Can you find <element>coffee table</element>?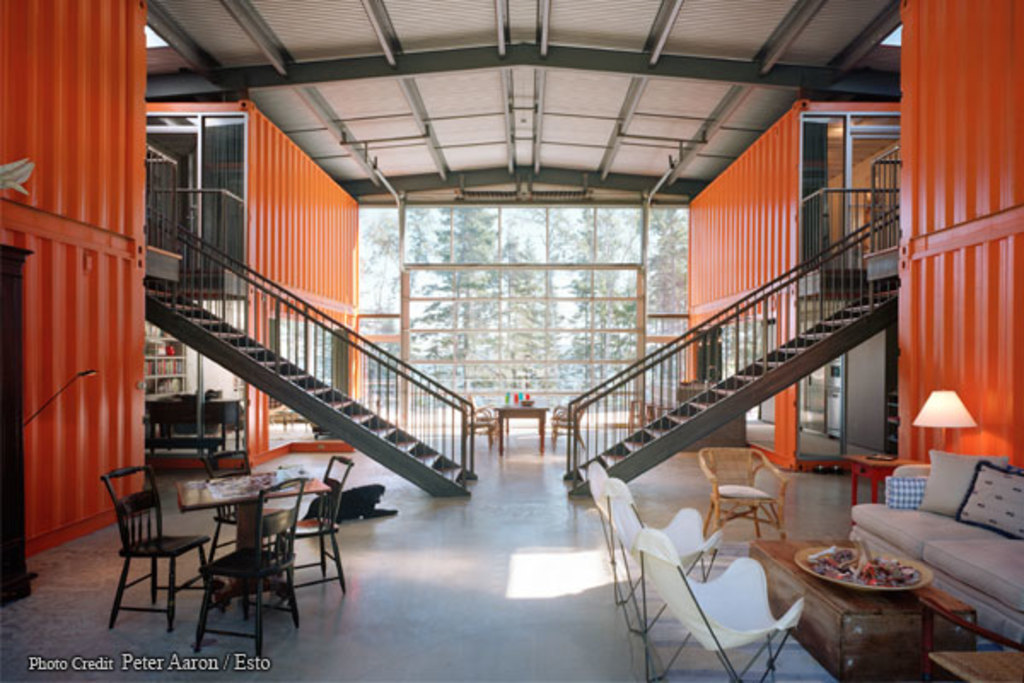
Yes, bounding box: (852, 452, 901, 499).
